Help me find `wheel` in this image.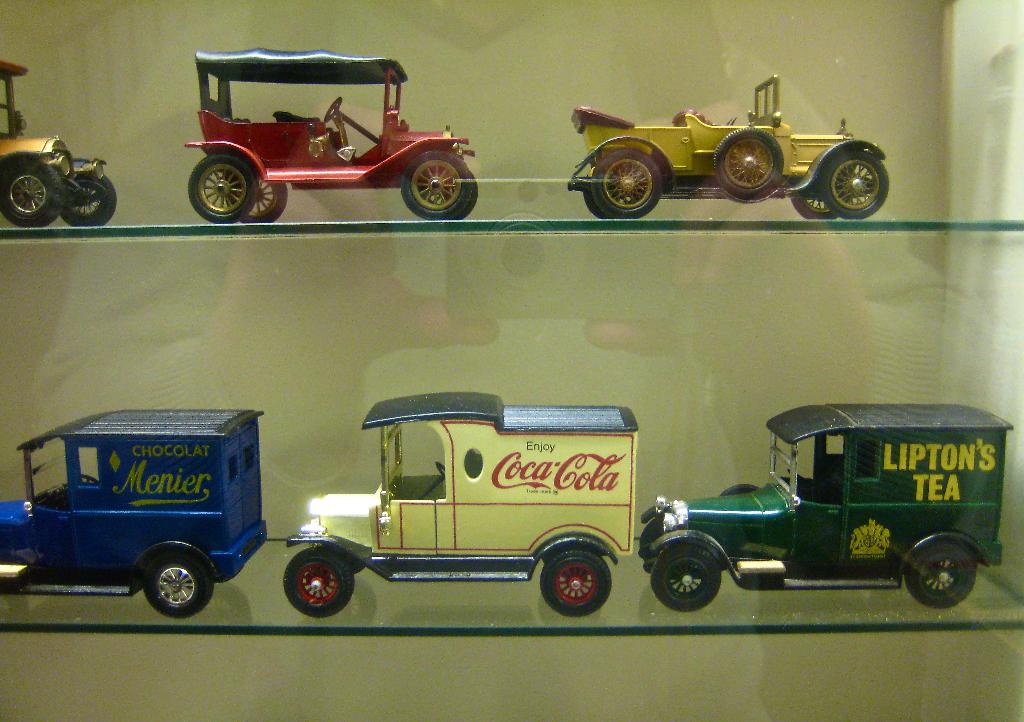
Found it: region(650, 548, 719, 613).
